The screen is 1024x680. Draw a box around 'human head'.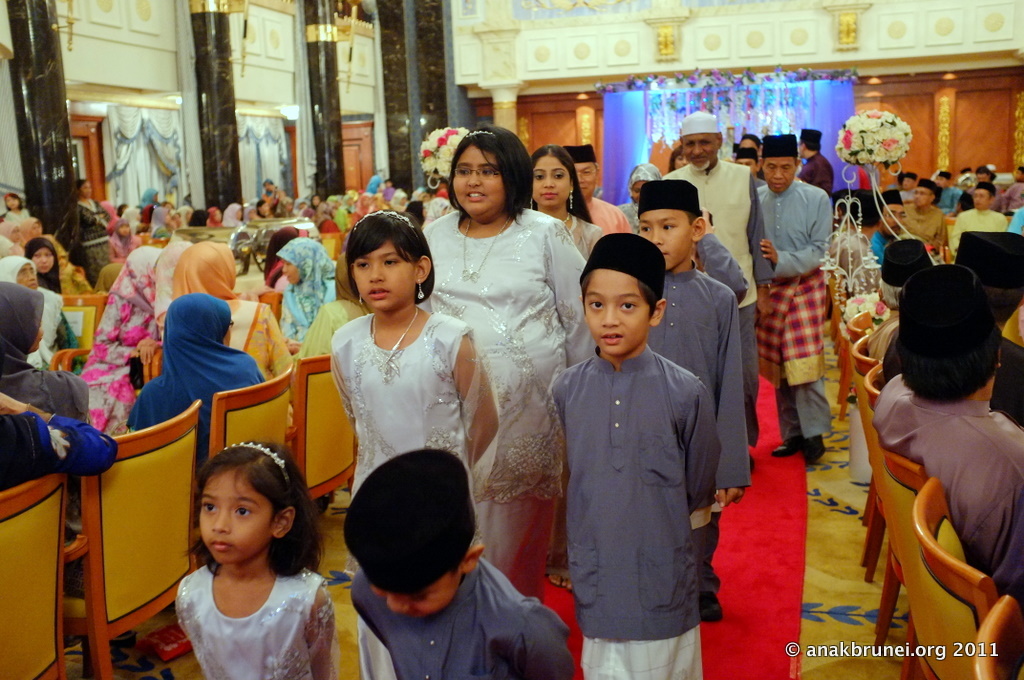
(left=579, top=233, right=670, bottom=360).
